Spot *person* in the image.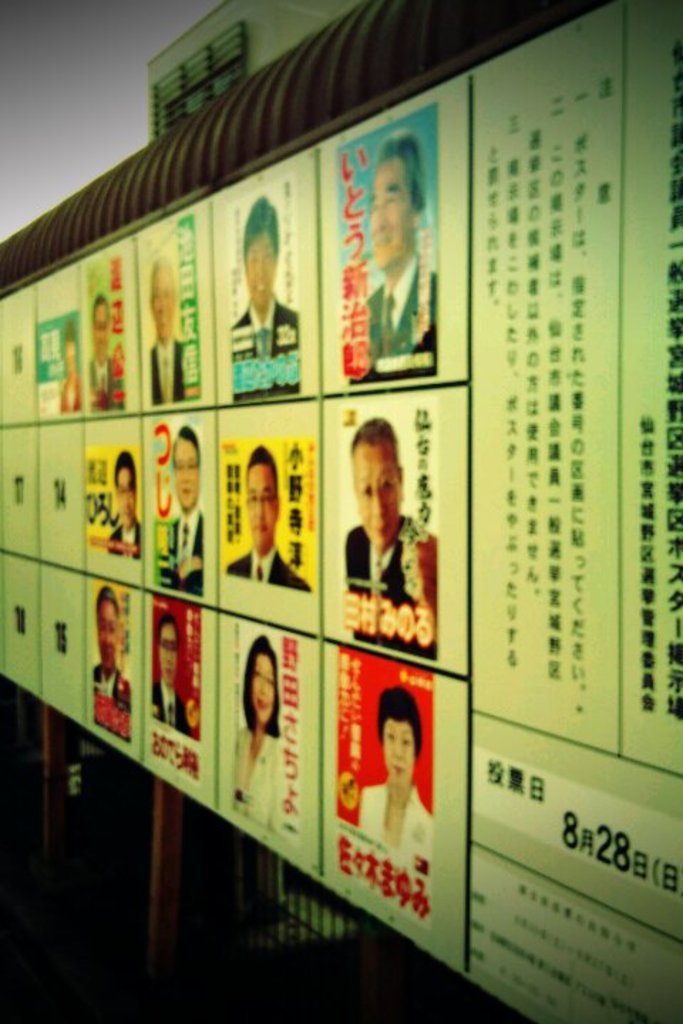
*person* found at crop(344, 391, 424, 667).
